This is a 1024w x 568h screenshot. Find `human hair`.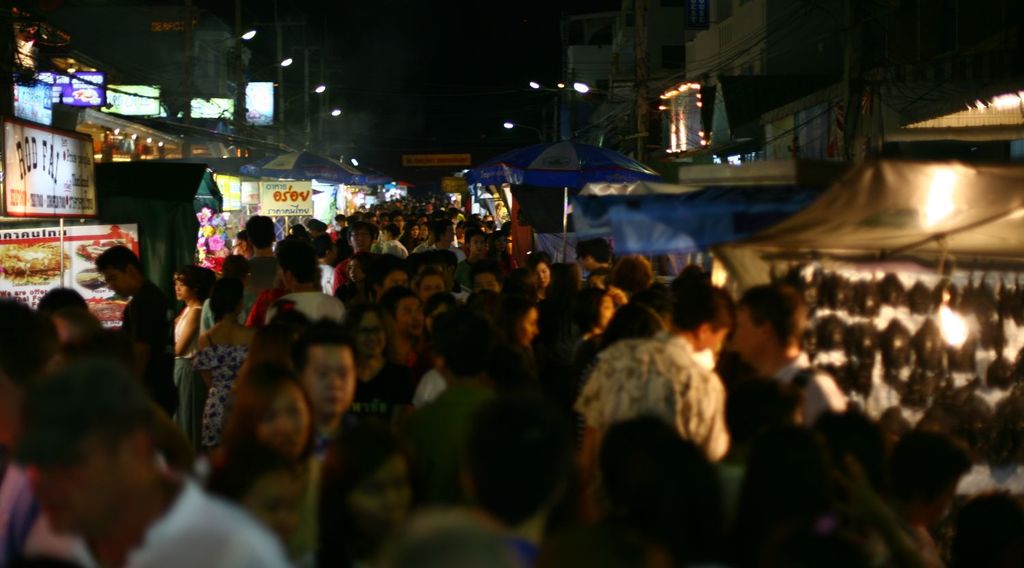
Bounding box: l=18, t=328, r=163, b=532.
